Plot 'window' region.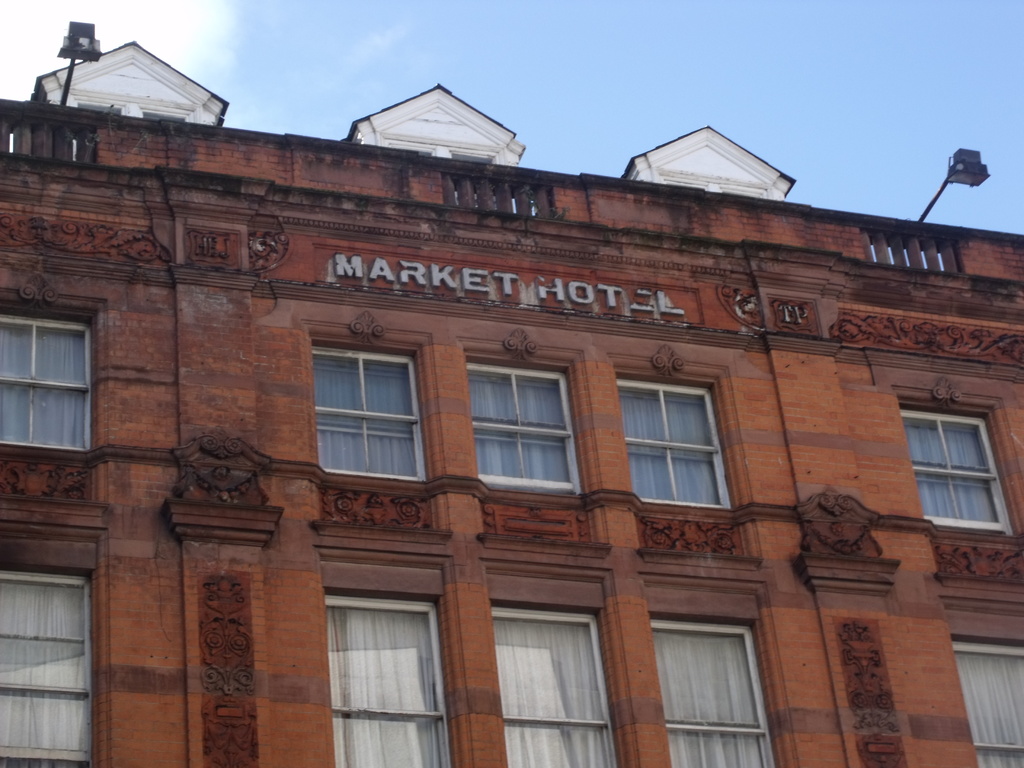
Plotted at region(652, 624, 776, 767).
